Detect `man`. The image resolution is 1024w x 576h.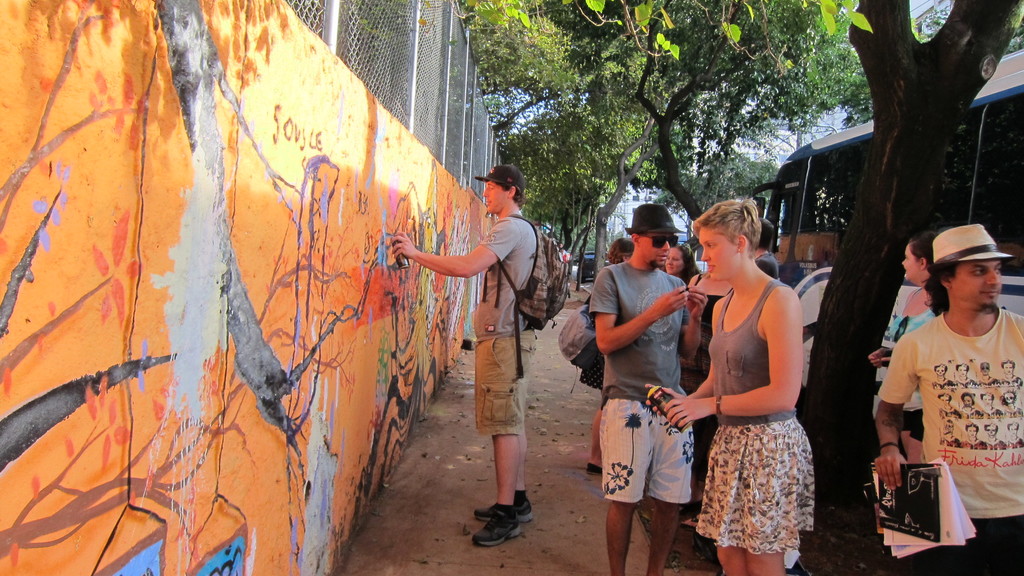
left=871, top=222, right=1023, bottom=575.
